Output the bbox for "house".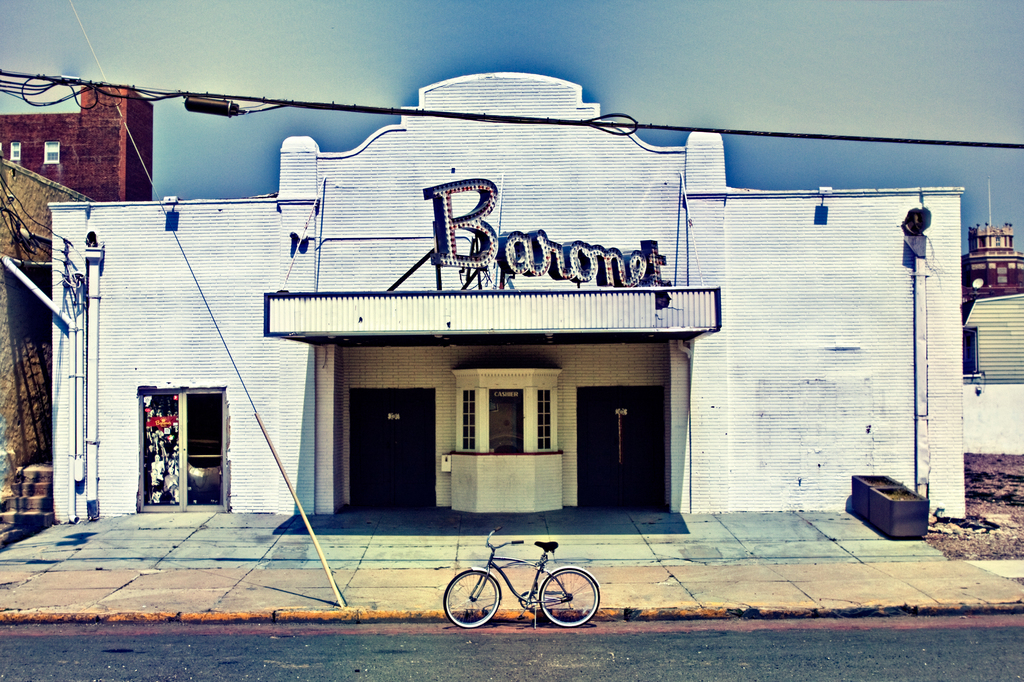
{"left": 964, "top": 282, "right": 1023, "bottom": 383}.
